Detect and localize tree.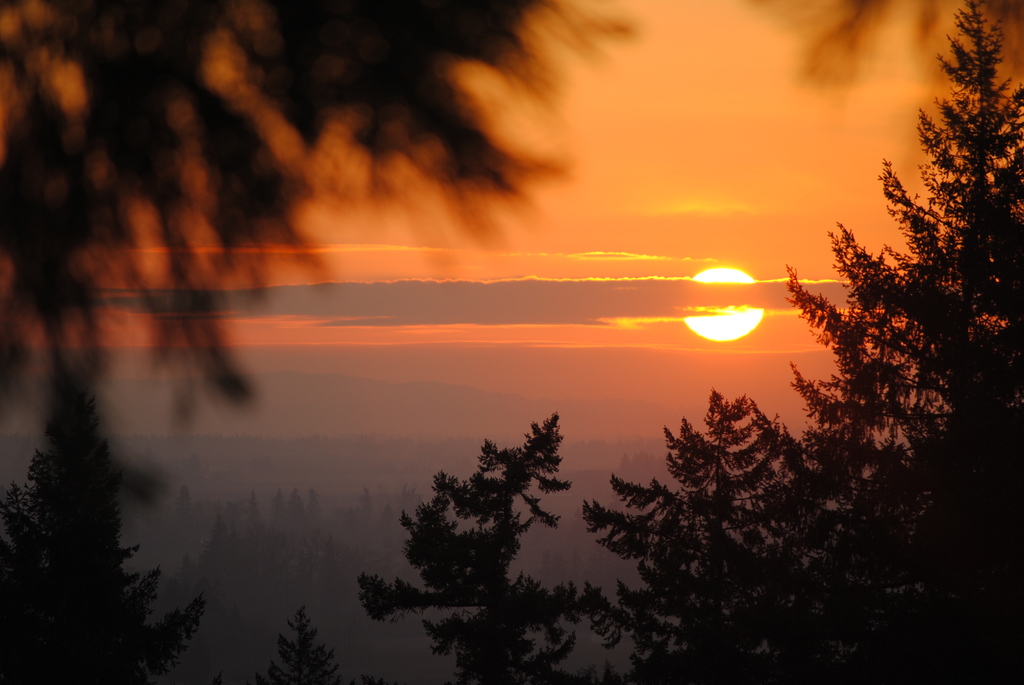
Localized at box=[260, 603, 349, 684].
